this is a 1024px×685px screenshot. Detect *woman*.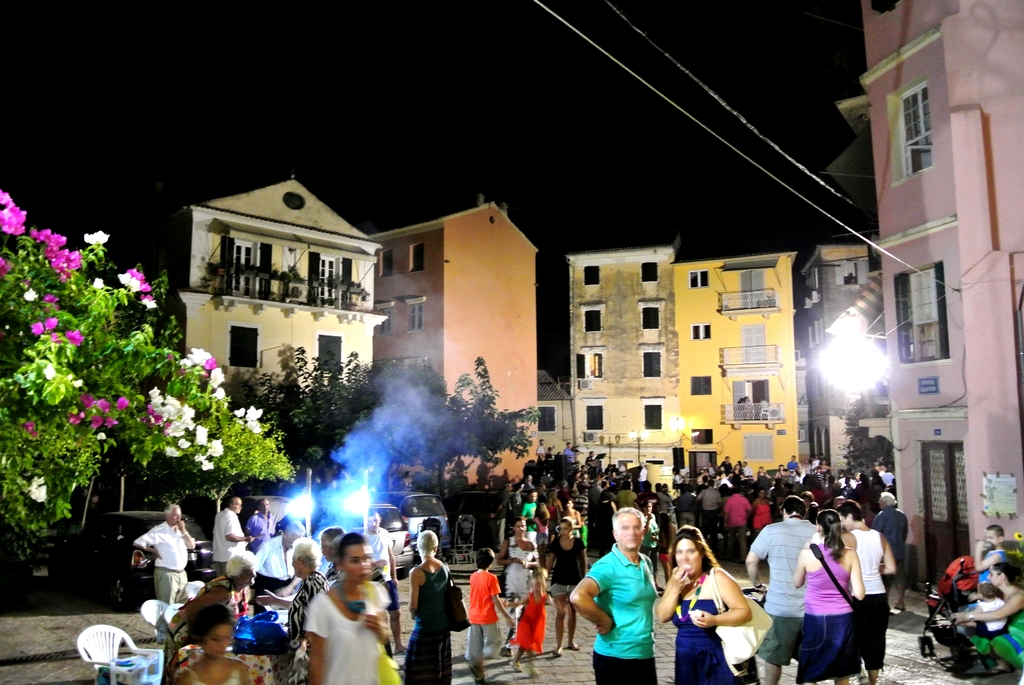
l=547, t=515, r=593, b=654.
